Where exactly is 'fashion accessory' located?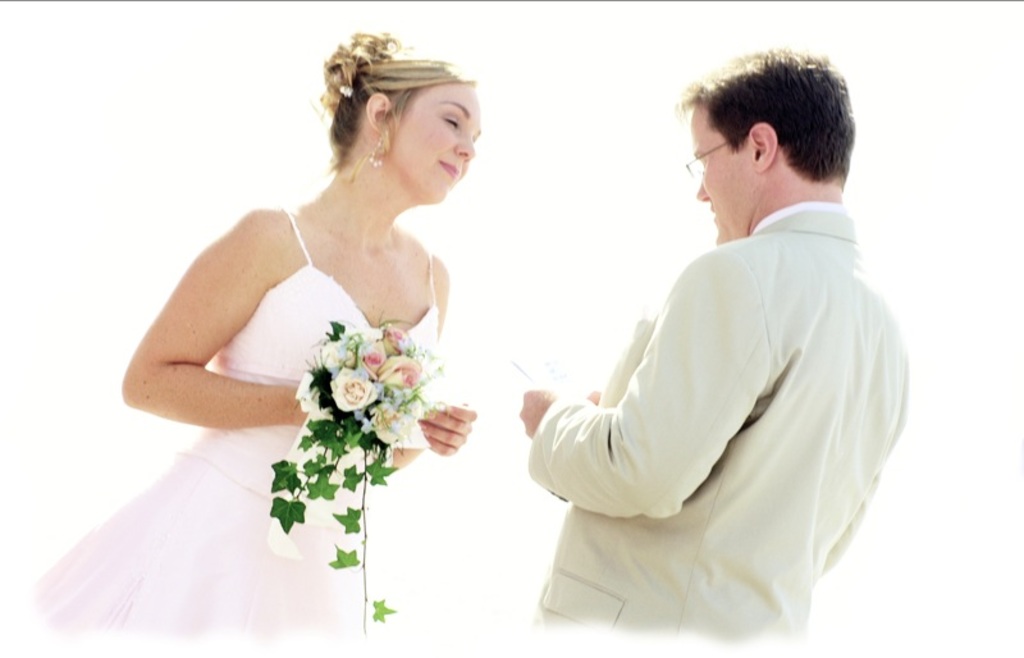
Its bounding box is rect(682, 136, 742, 182).
